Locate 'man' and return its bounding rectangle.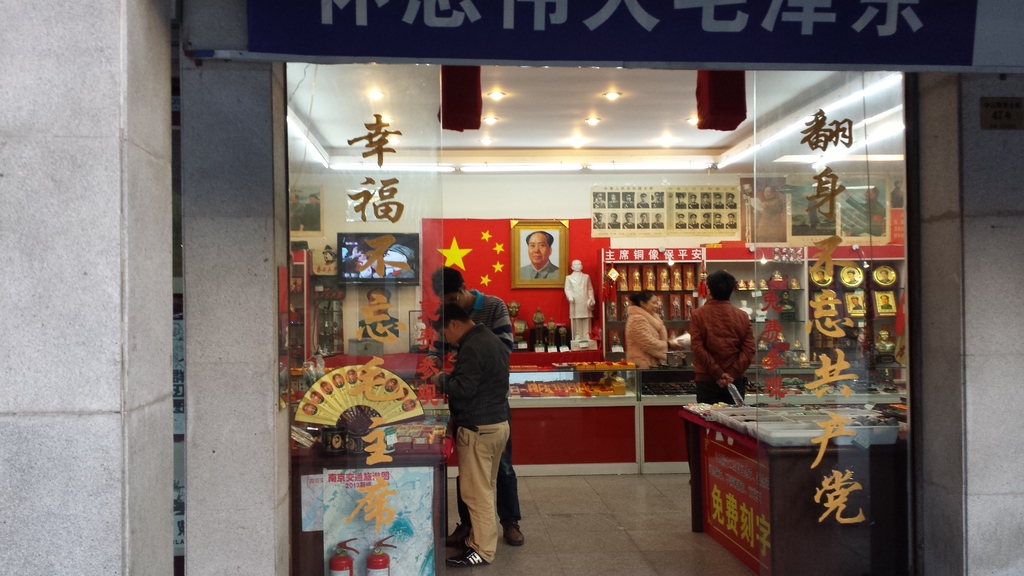
pyautogui.locateOnScreen(593, 212, 605, 230).
